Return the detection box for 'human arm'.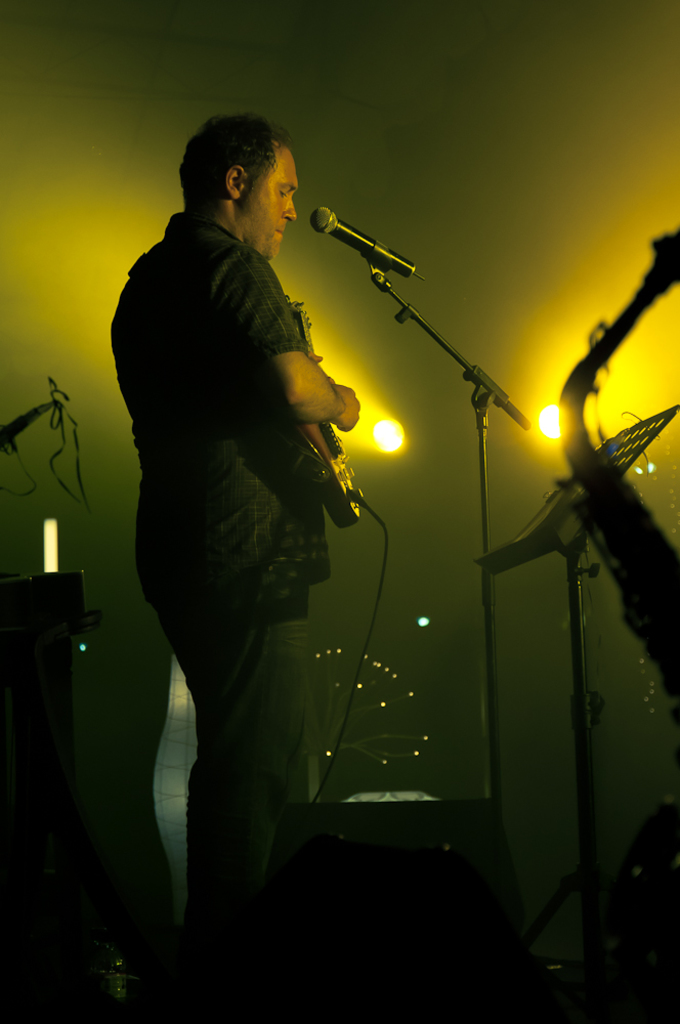
box=[239, 278, 359, 426].
